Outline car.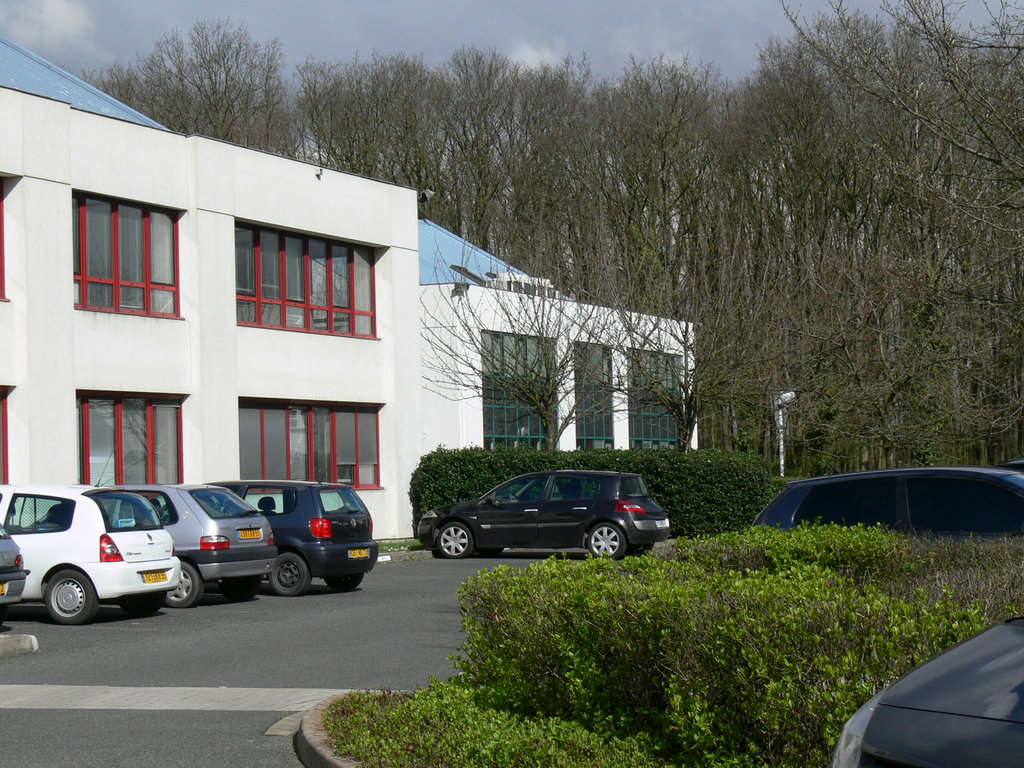
Outline: select_region(0, 460, 183, 627).
